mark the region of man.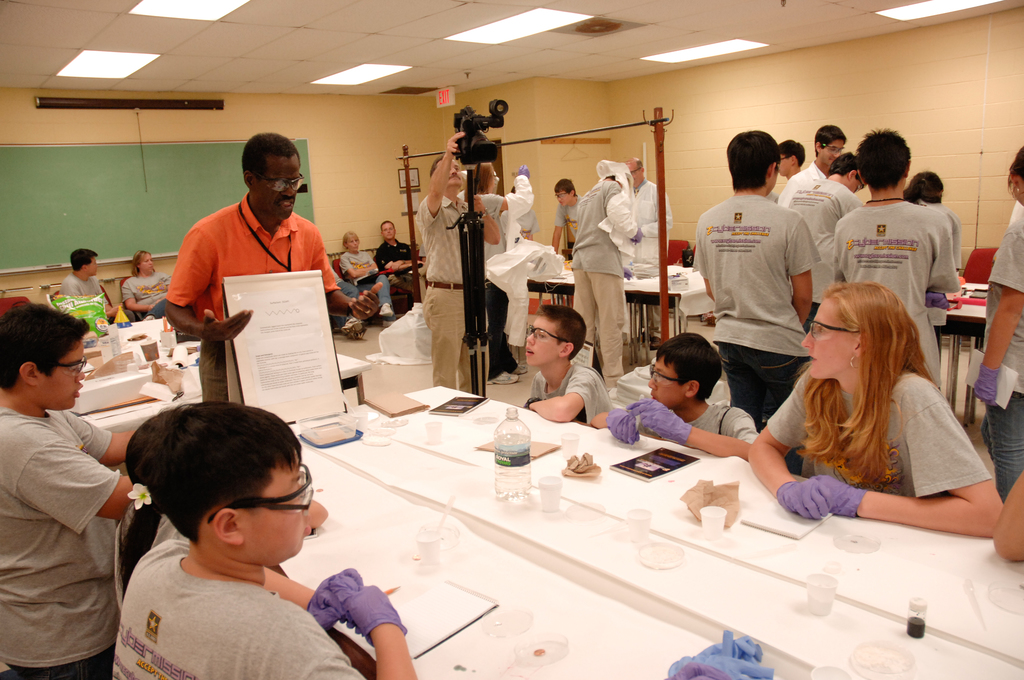
Region: (x1=829, y1=125, x2=960, y2=394).
